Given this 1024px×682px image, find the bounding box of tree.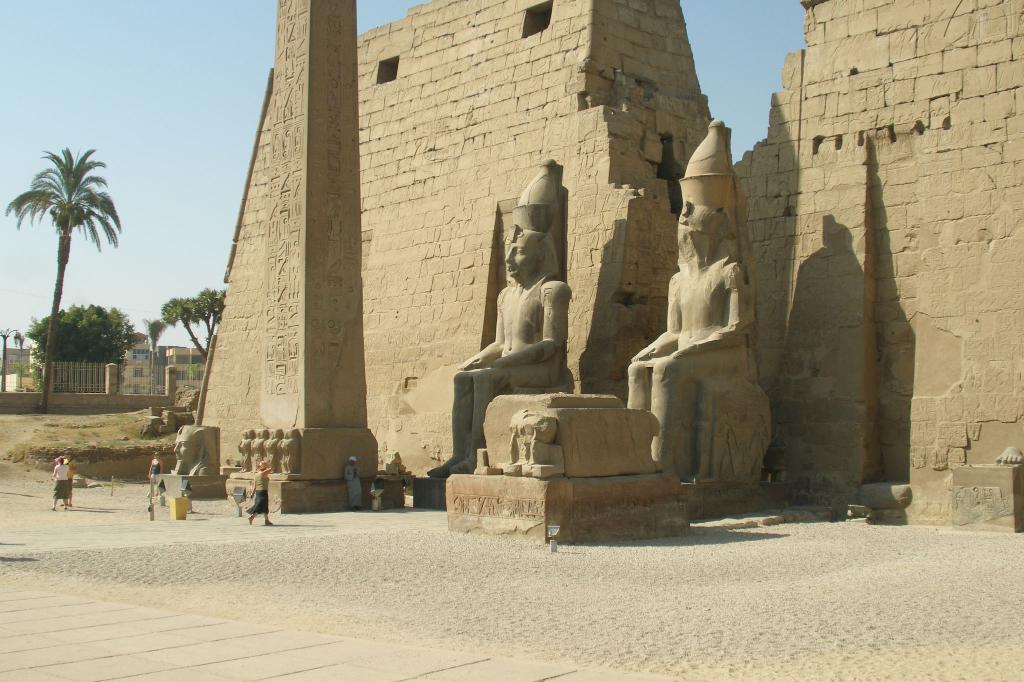
BBox(159, 285, 225, 356).
